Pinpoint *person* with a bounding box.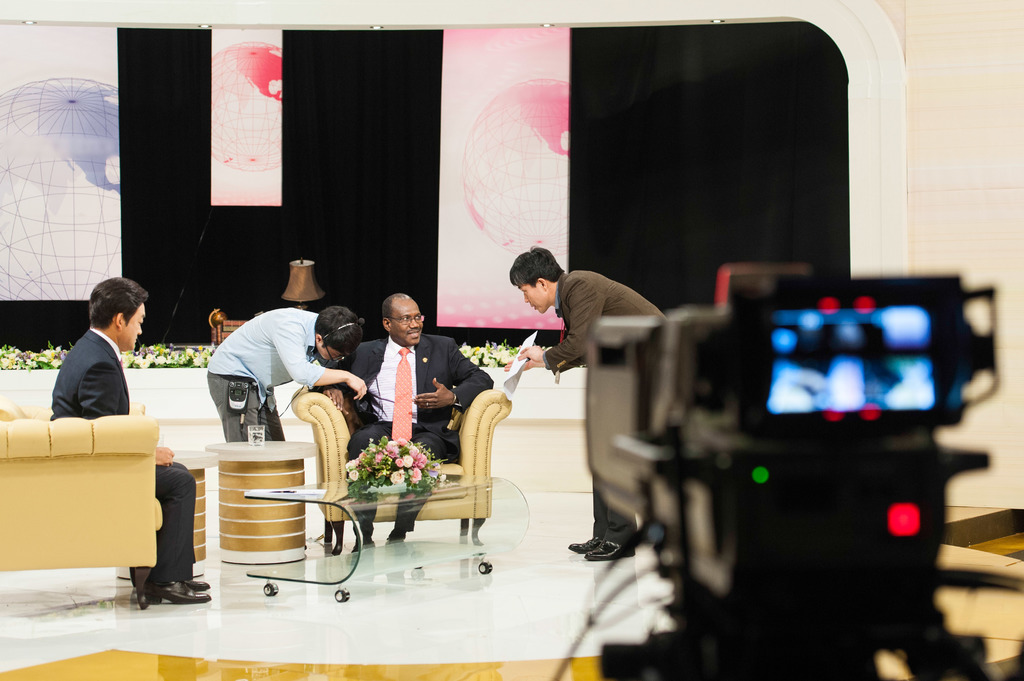
[x1=207, y1=307, x2=371, y2=443].
